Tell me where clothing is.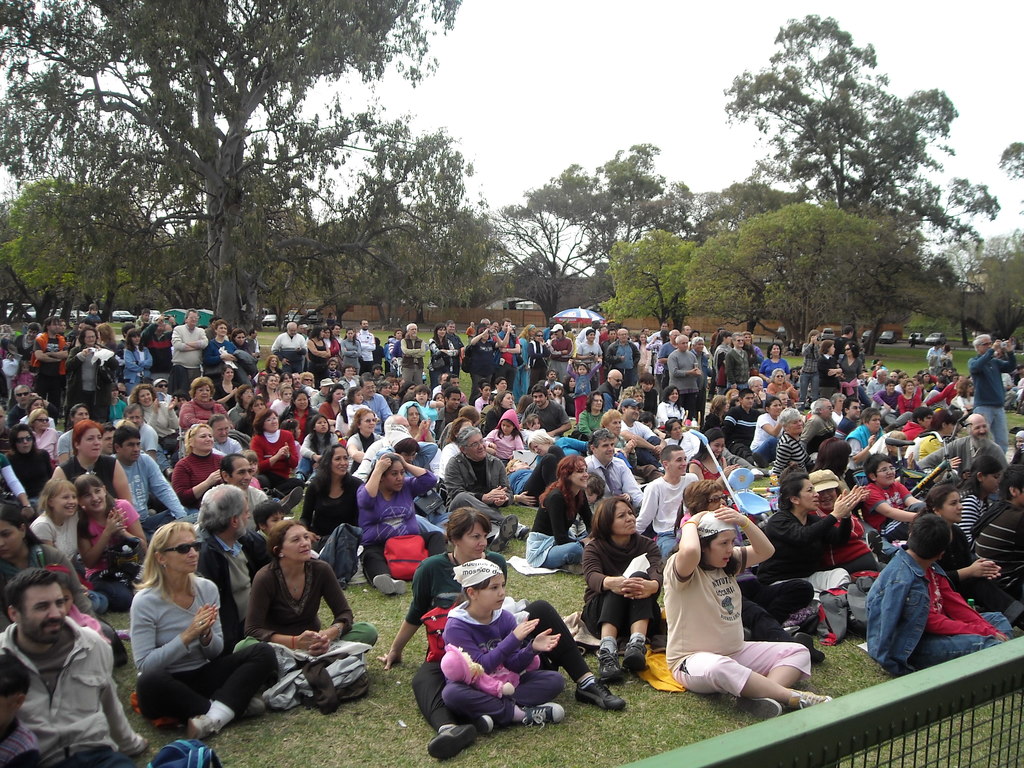
clothing is at bbox=[927, 381, 957, 409].
